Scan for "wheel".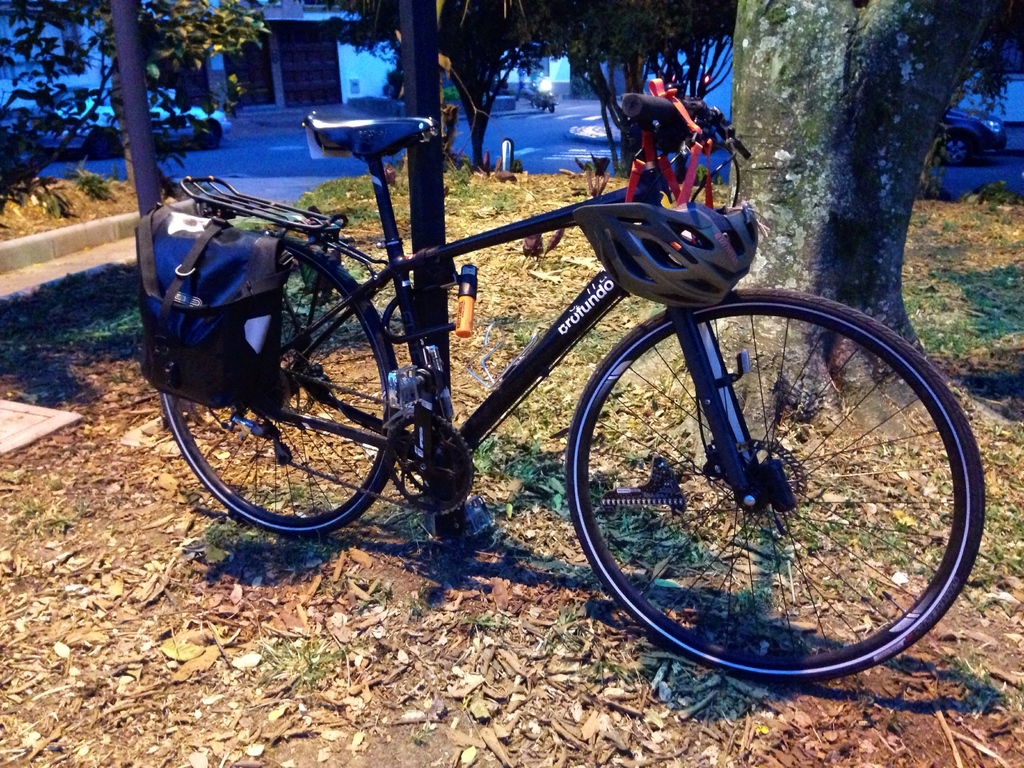
Scan result: {"left": 572, "top": 288, "right": 966, "bottom": 687}.
